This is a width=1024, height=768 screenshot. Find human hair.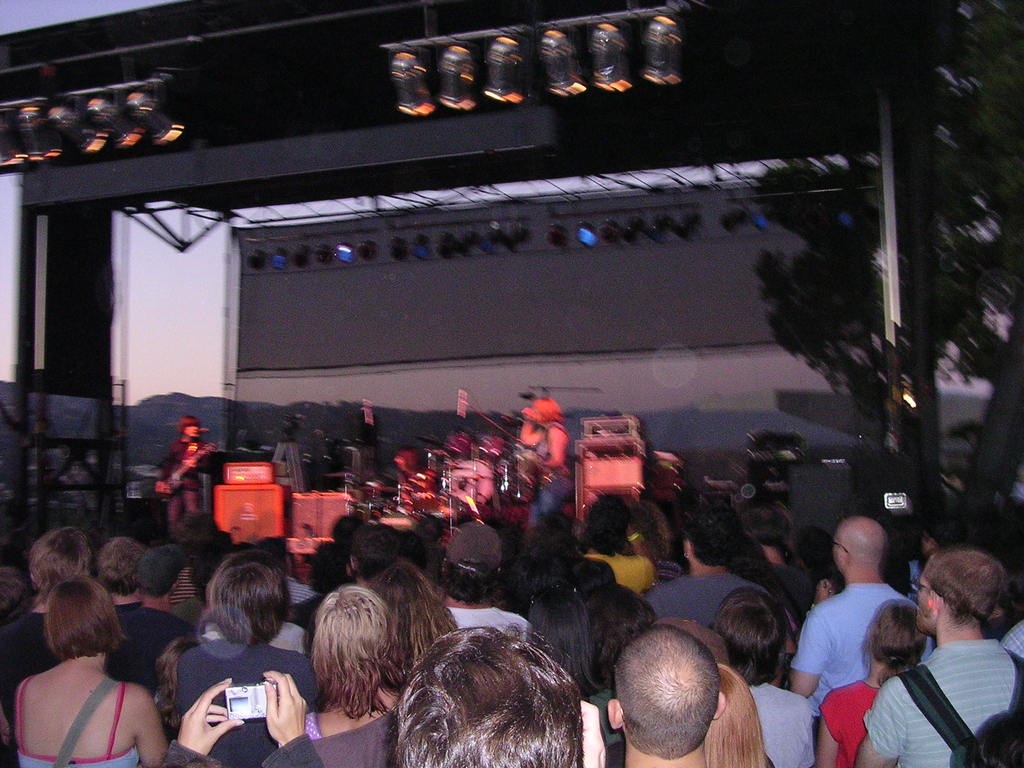
Bounding box: 865:597:927:695.
